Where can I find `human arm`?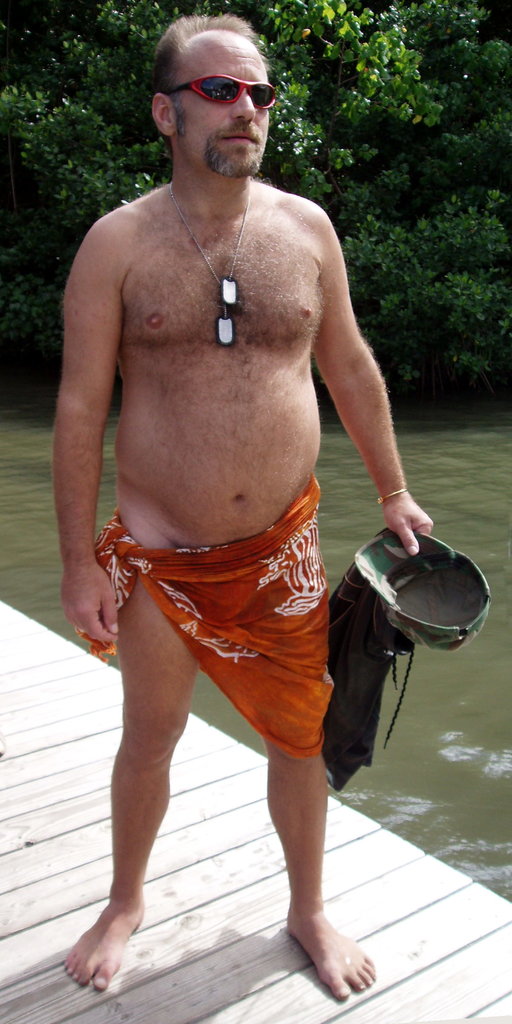
You can find it at x1=54 y1=225 x2=124 y2=653.
